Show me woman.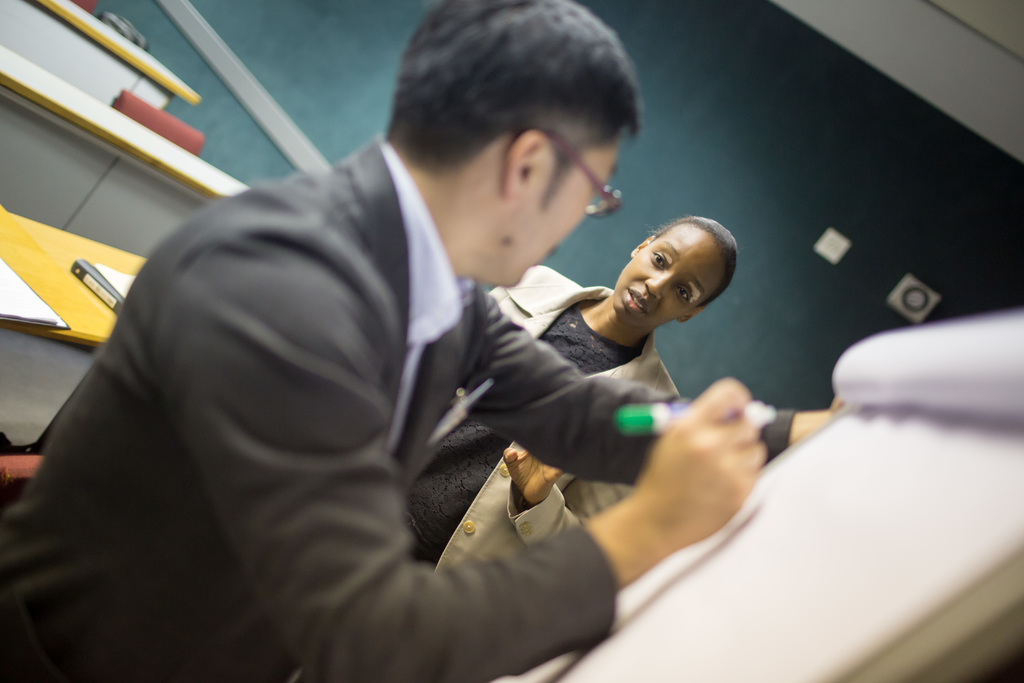
woman is here: (left=396, top=213, right=746, bottom=580).
